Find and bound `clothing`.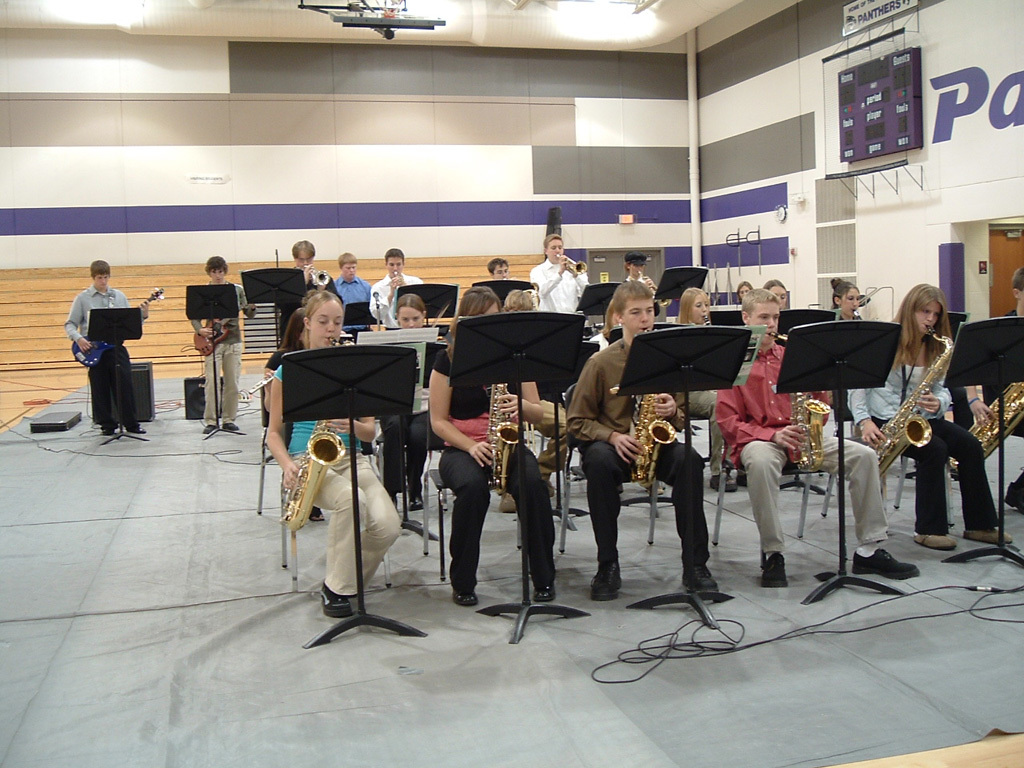
Bound: (x1=280, y1=265, x2=341, y2=344).
